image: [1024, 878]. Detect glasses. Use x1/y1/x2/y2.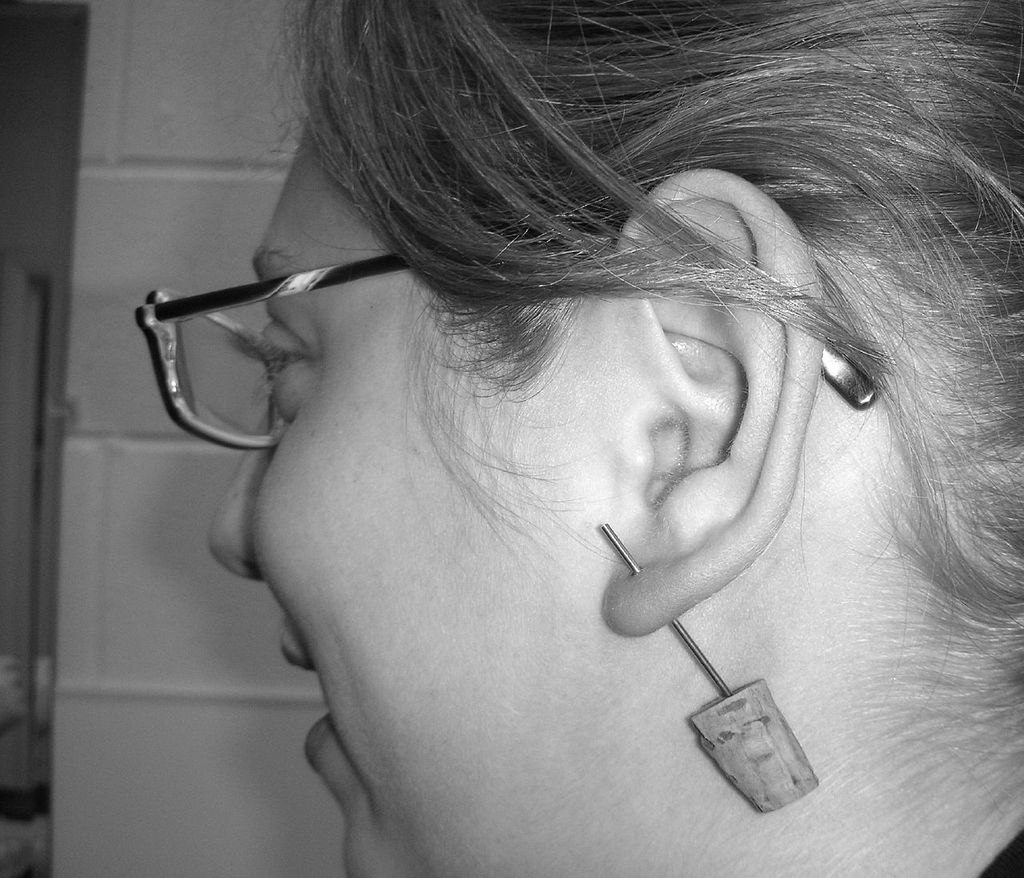
134/251/415/450.
